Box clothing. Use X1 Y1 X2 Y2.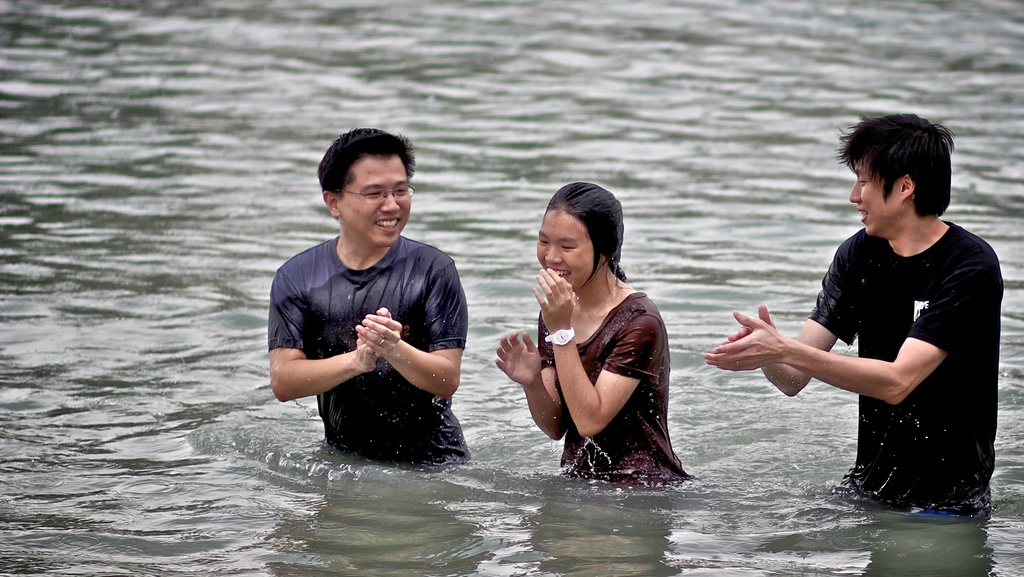
808 215 1005 519.
